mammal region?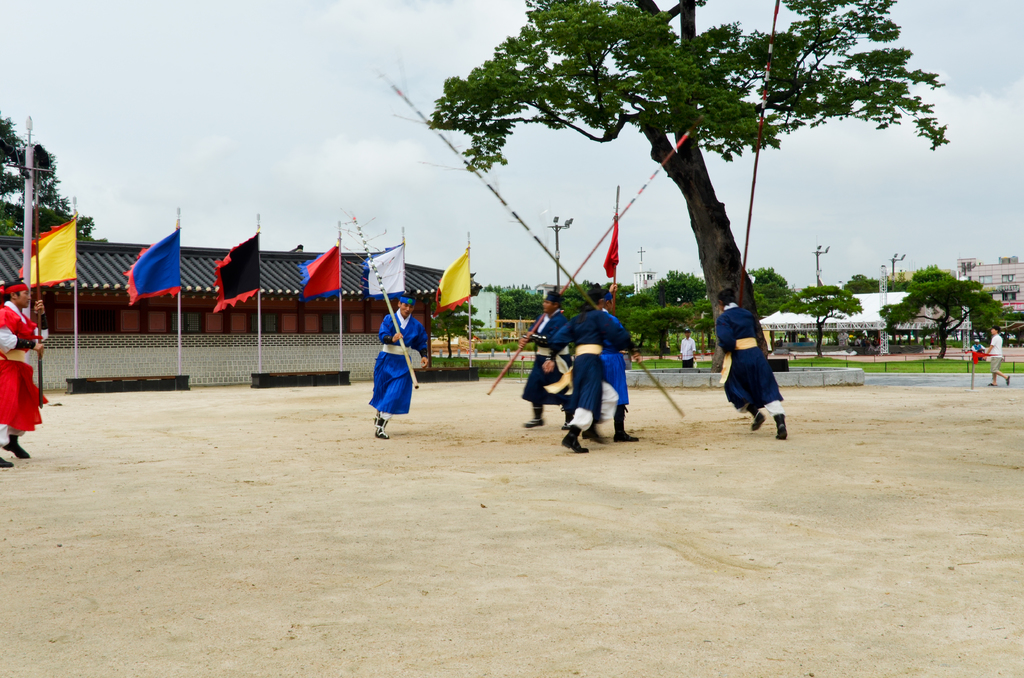
locate(542, 282, 625, 451)
